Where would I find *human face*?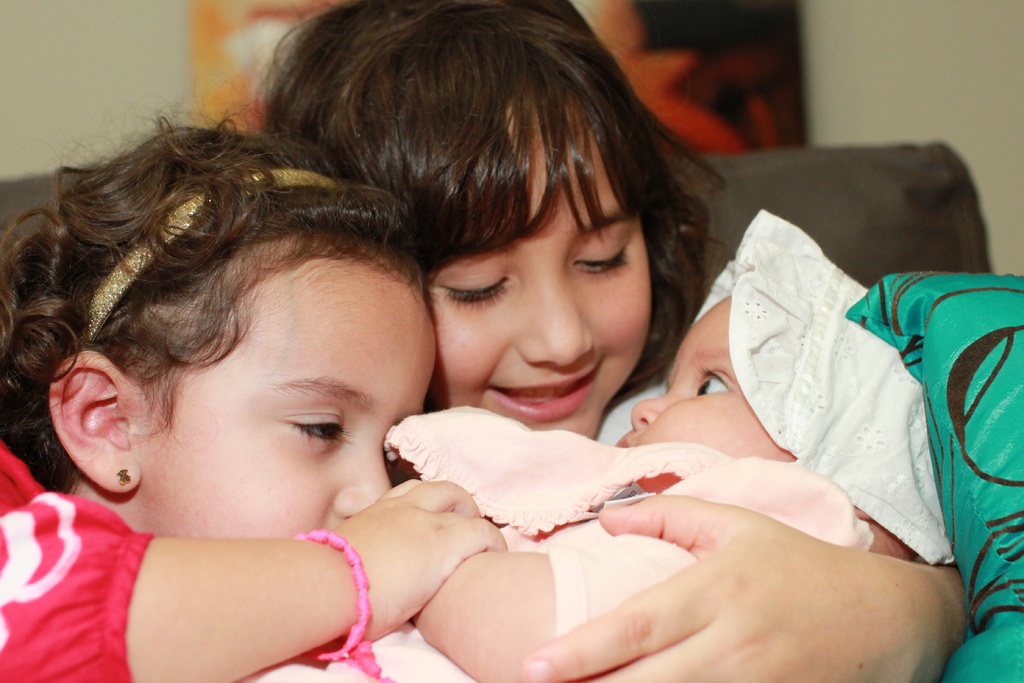
At rect(147, 258, 435, 541).
